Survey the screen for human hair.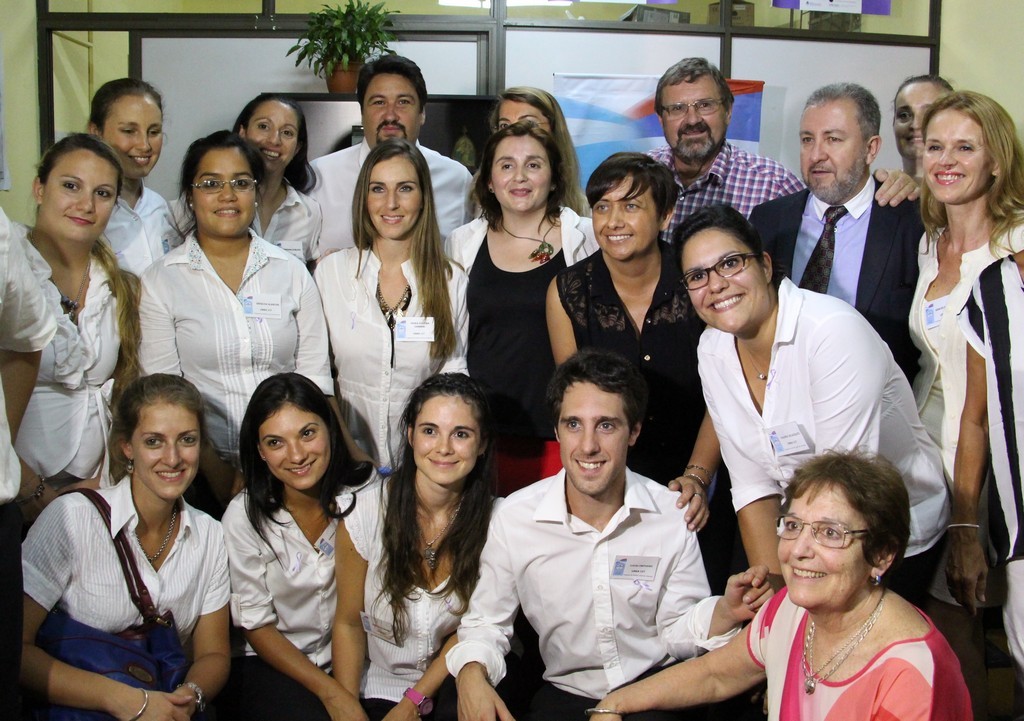
Survey found: x1=888 y1=75 x2=958 y2=96.
